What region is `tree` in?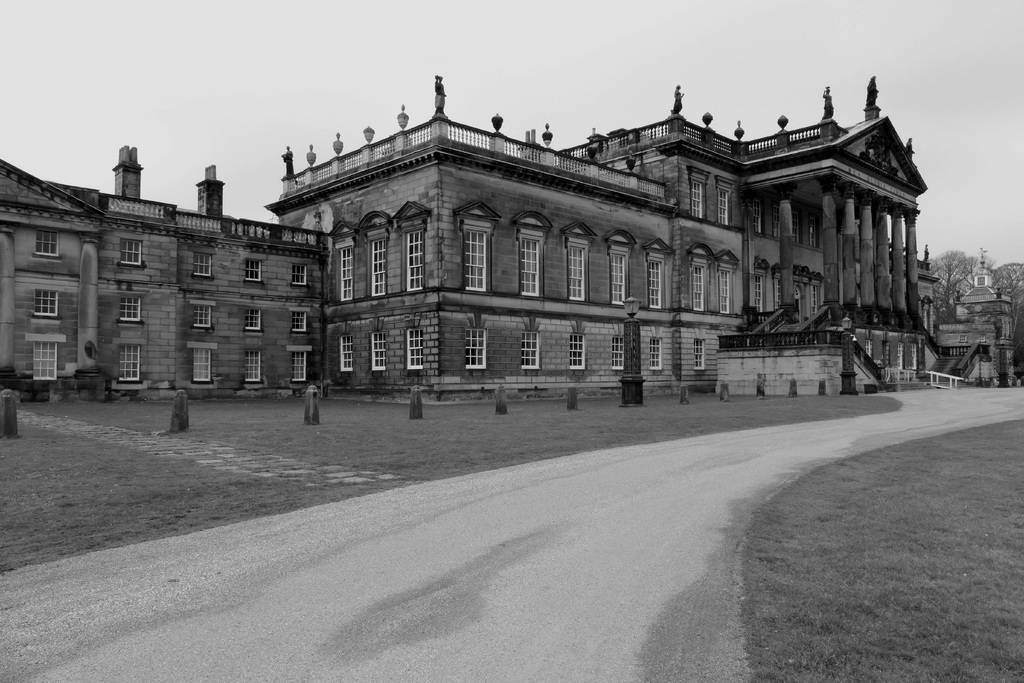
{"left": 929, "top": 251, "right": 984, "bottom": 322}.
